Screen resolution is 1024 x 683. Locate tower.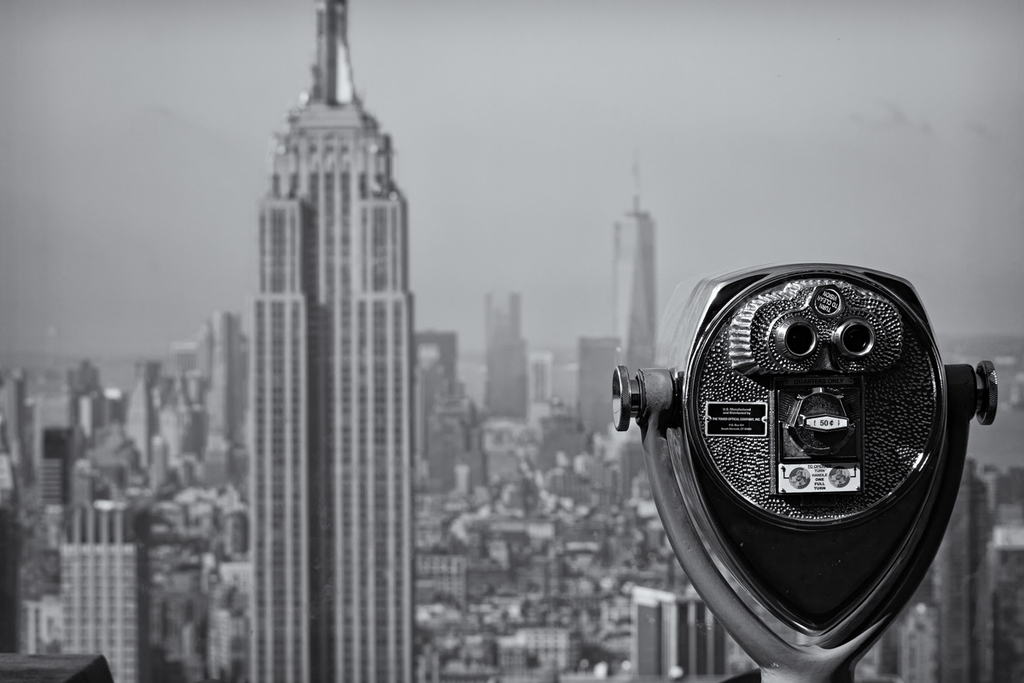
box(571, 336, 626, 438).
